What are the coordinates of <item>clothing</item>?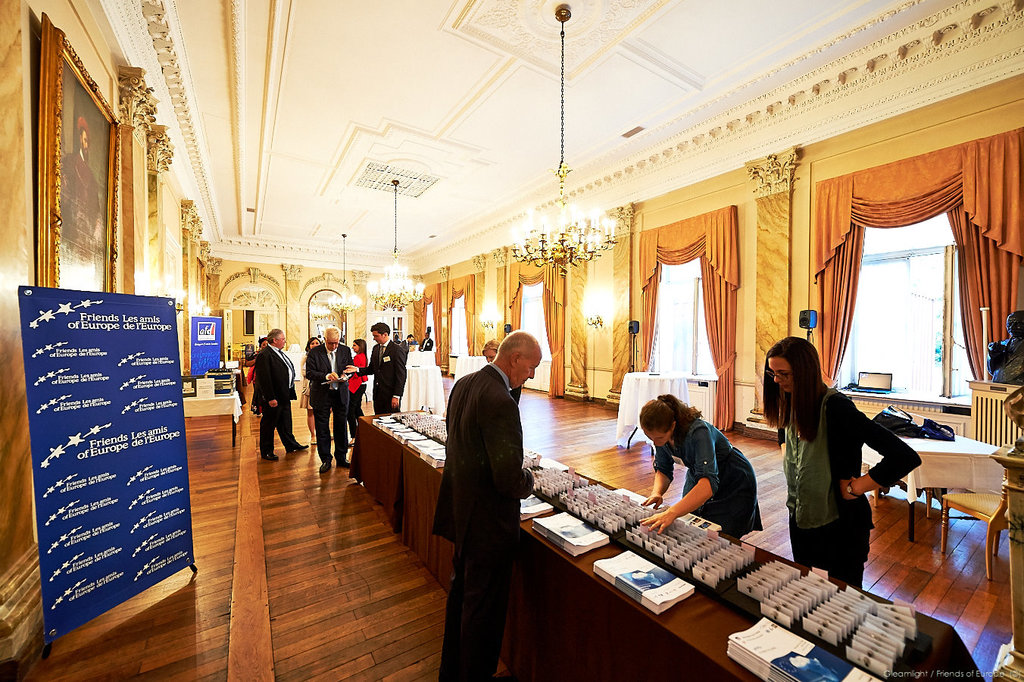
777/380/920/594.
